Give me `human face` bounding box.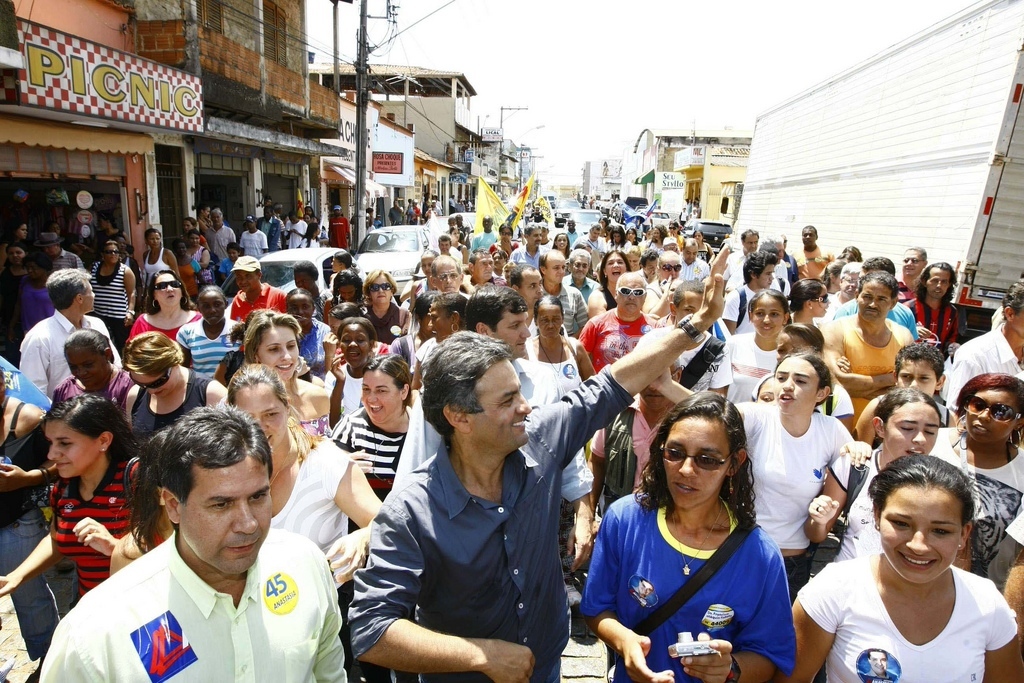
bbox(200, 291, 223, 327).
